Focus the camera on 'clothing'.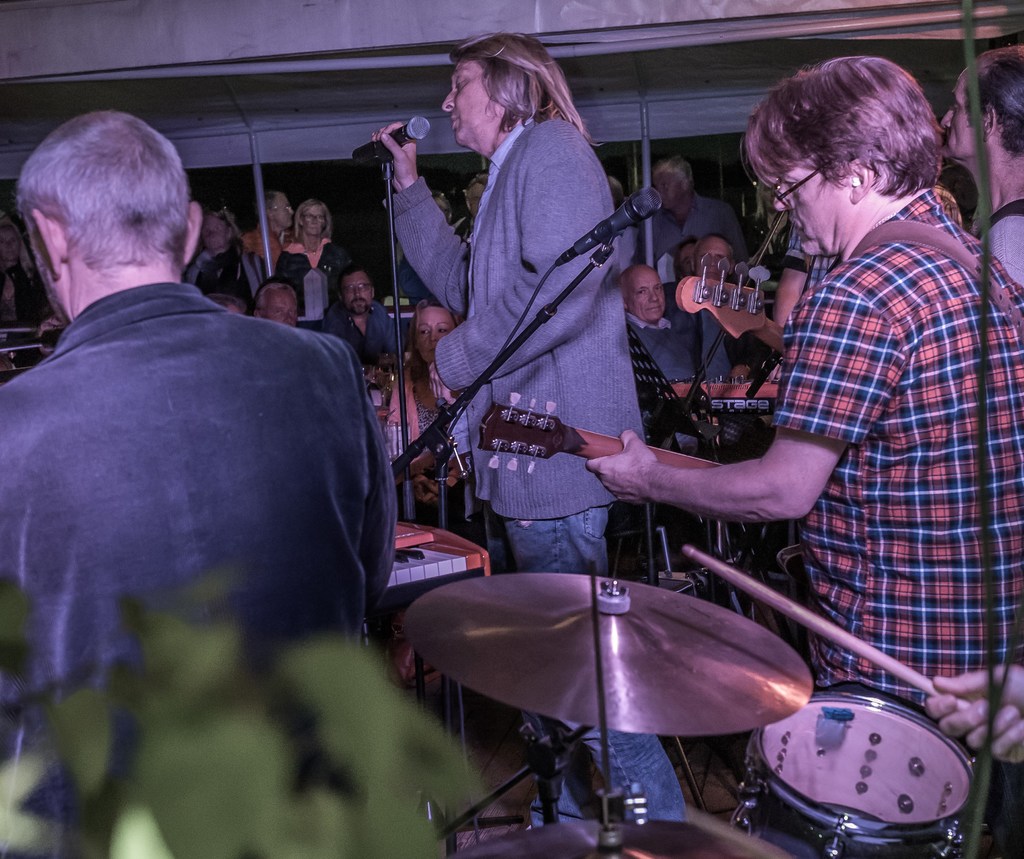
Focus region: l=250, t=230, r=273, b=258.
